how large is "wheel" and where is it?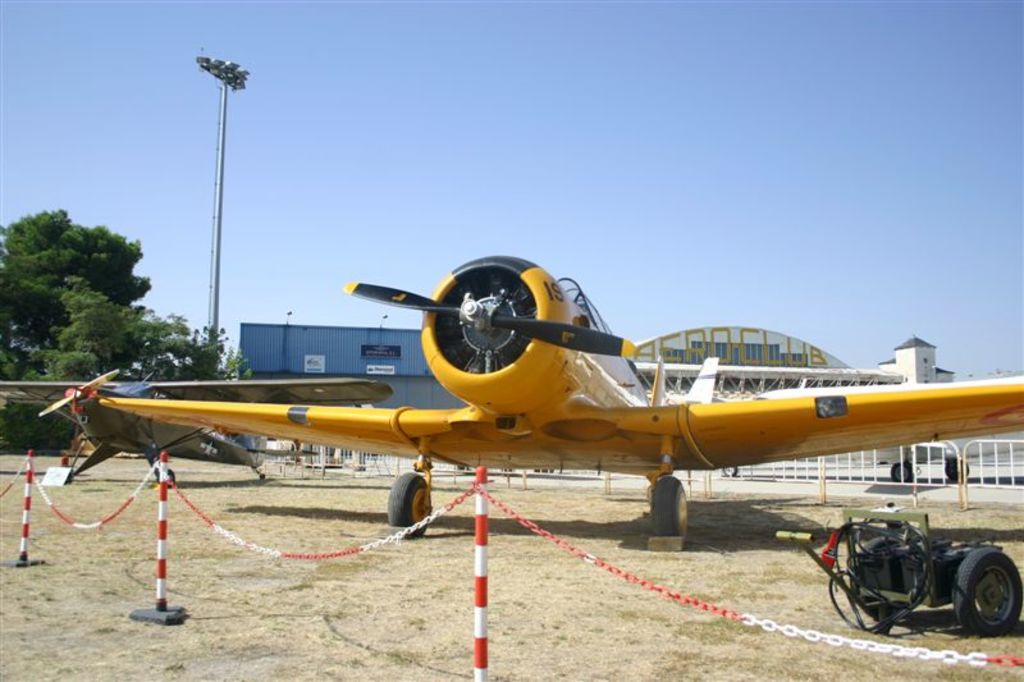
Bounding box: 888 464 914 484.
